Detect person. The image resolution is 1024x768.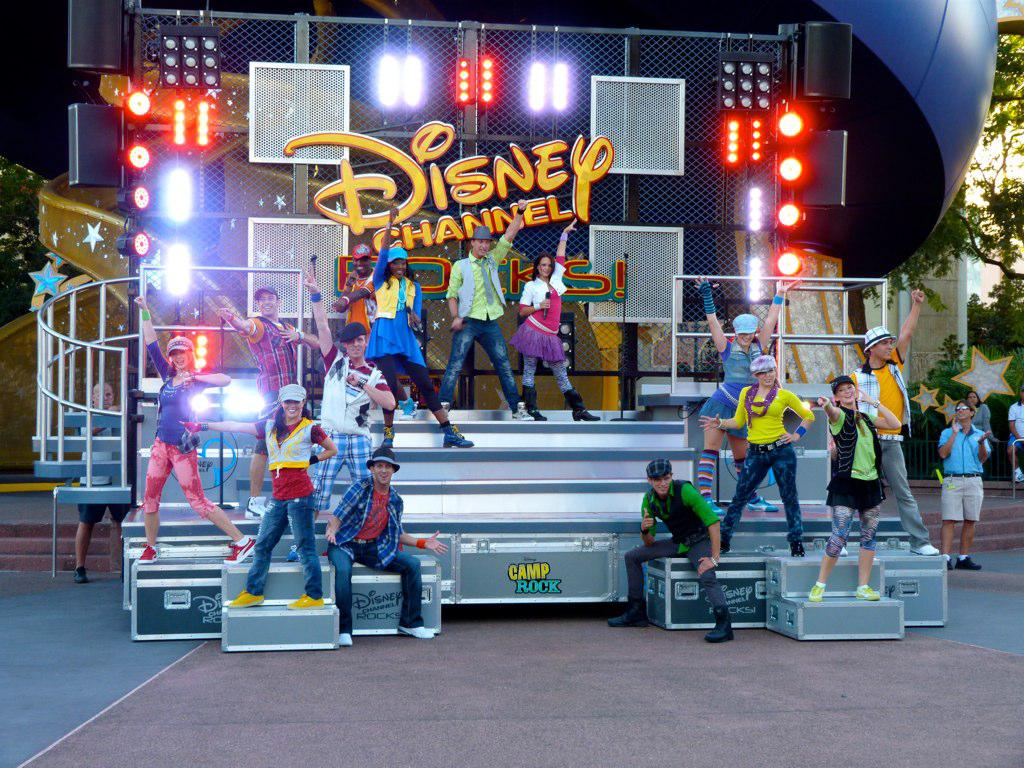
crop(962, 389, 985, 454).
